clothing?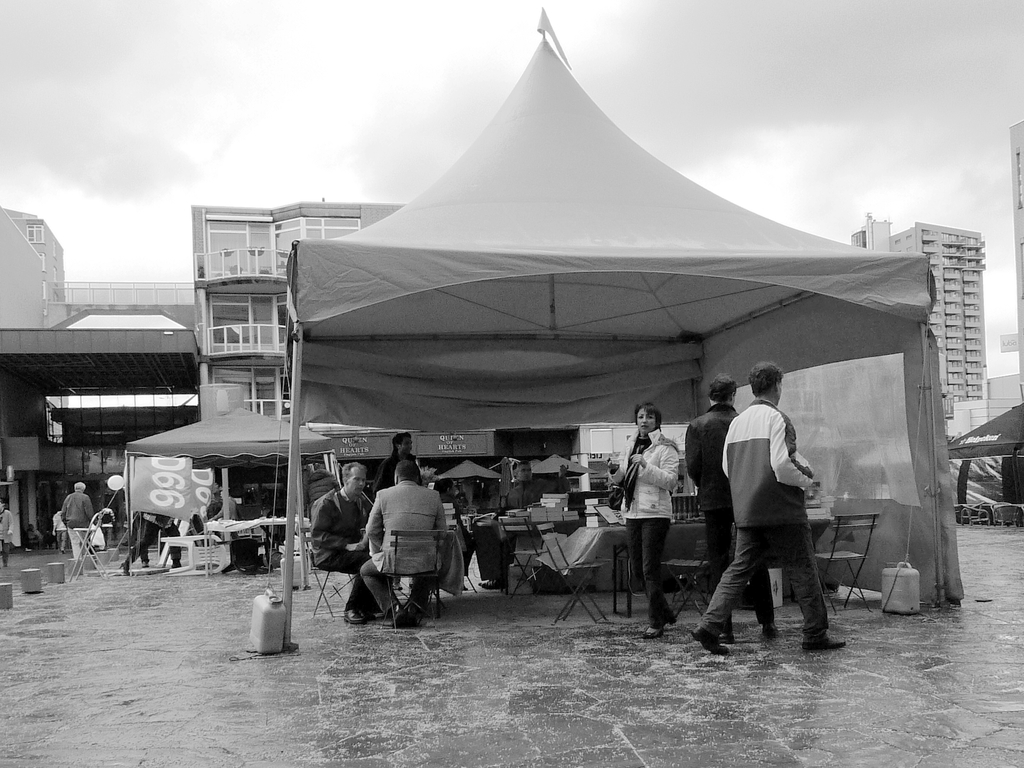
detection(680, 406, 739, 581)
